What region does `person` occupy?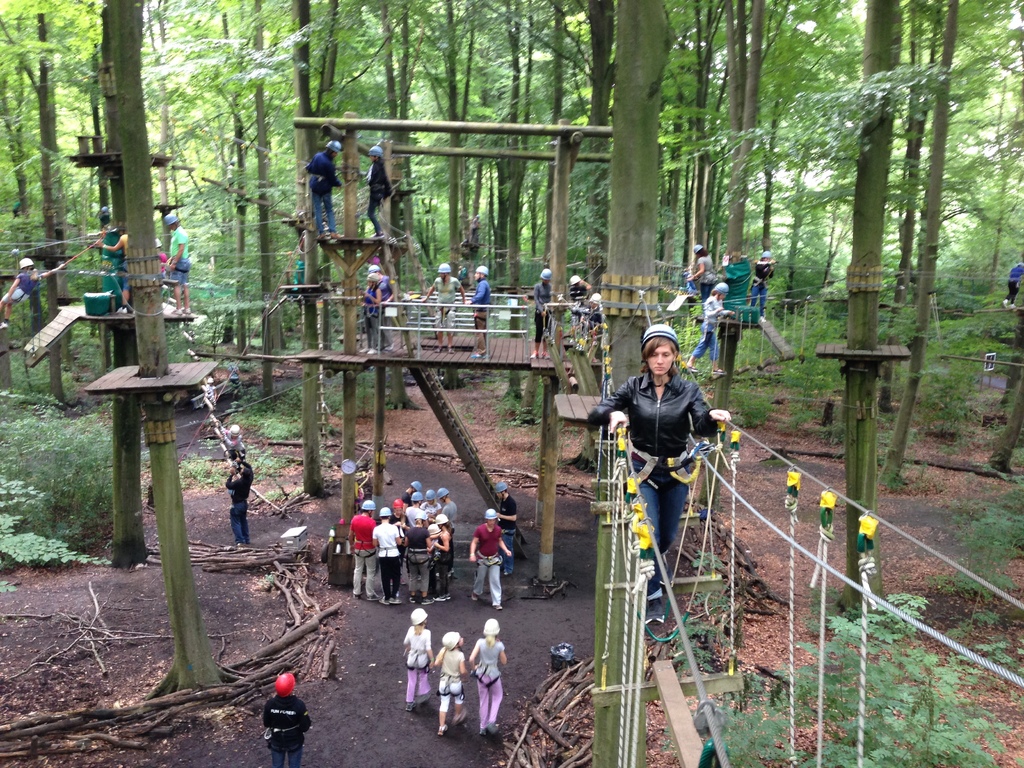
<box>374,511,406,604</box>.
